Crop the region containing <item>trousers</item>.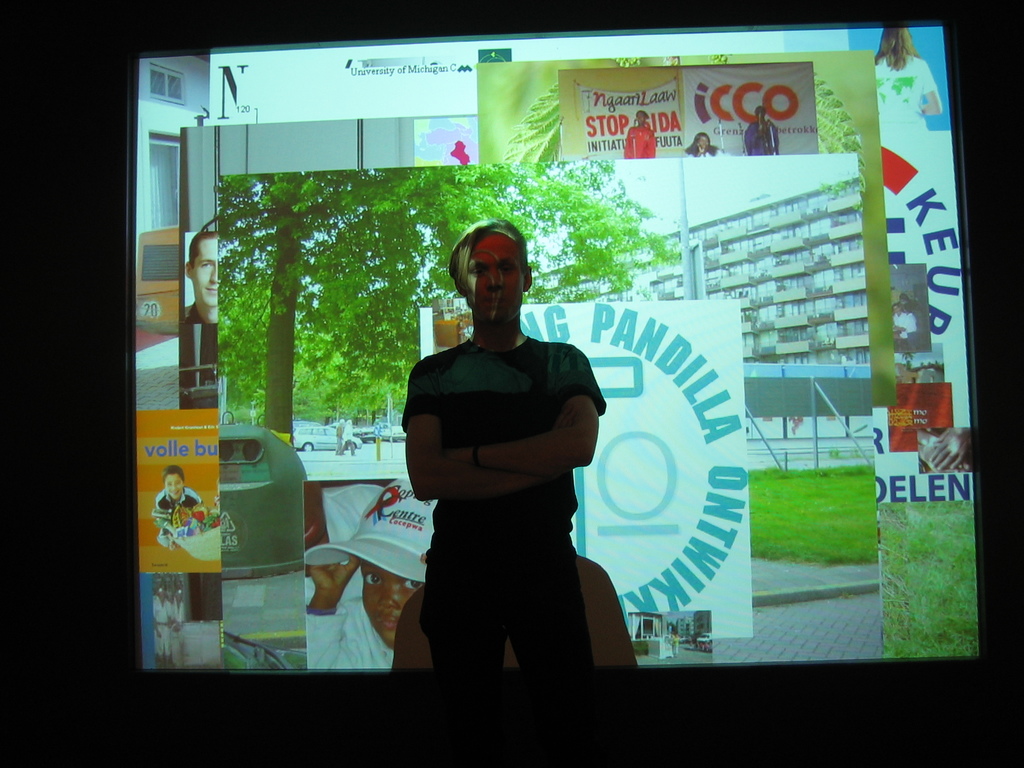
Crop region: 417:517:589:673.
